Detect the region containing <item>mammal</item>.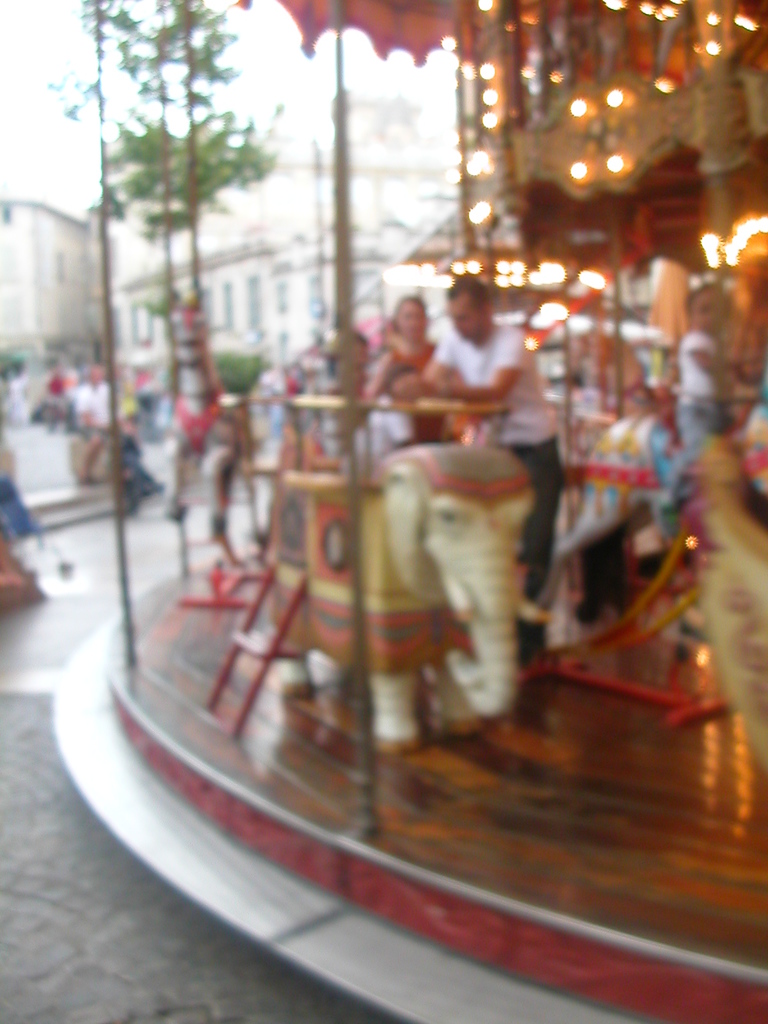
Rect(269, 435, 532, 749).
